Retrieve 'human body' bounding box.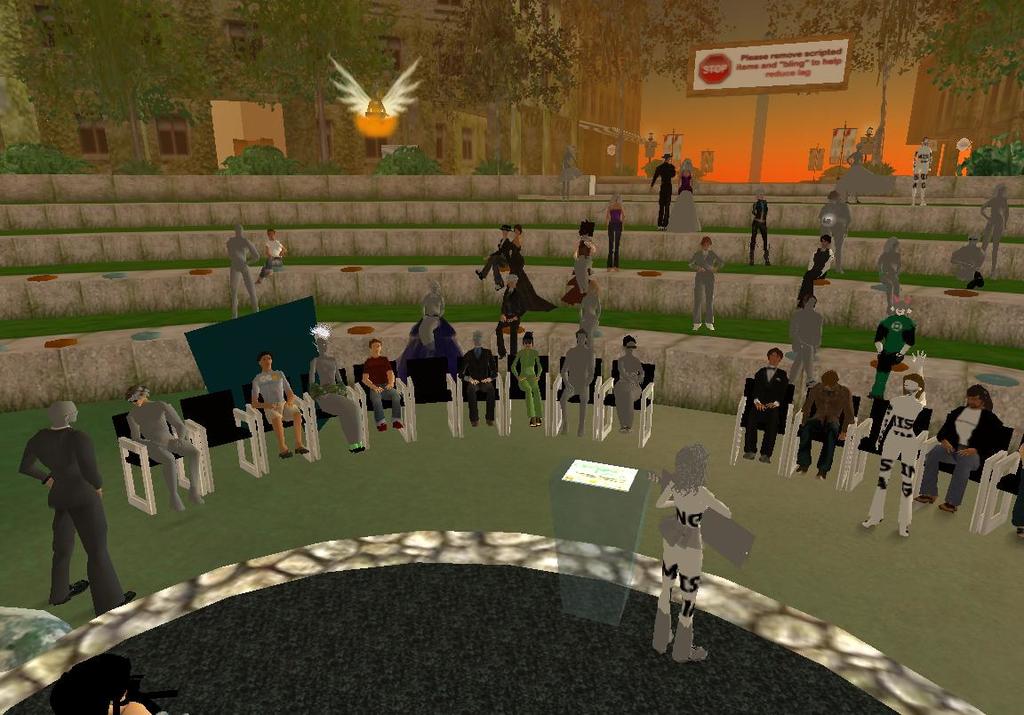
Bounding box: 413, 292, 446, 353.
